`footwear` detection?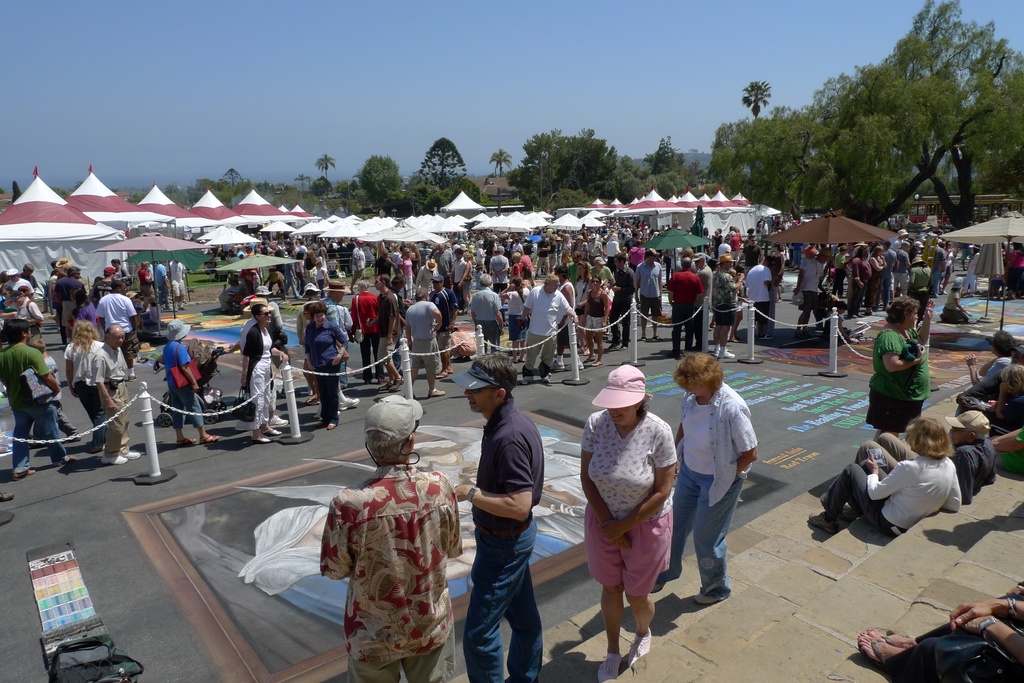
[left=102, top=451, right=125, bottom=462]
